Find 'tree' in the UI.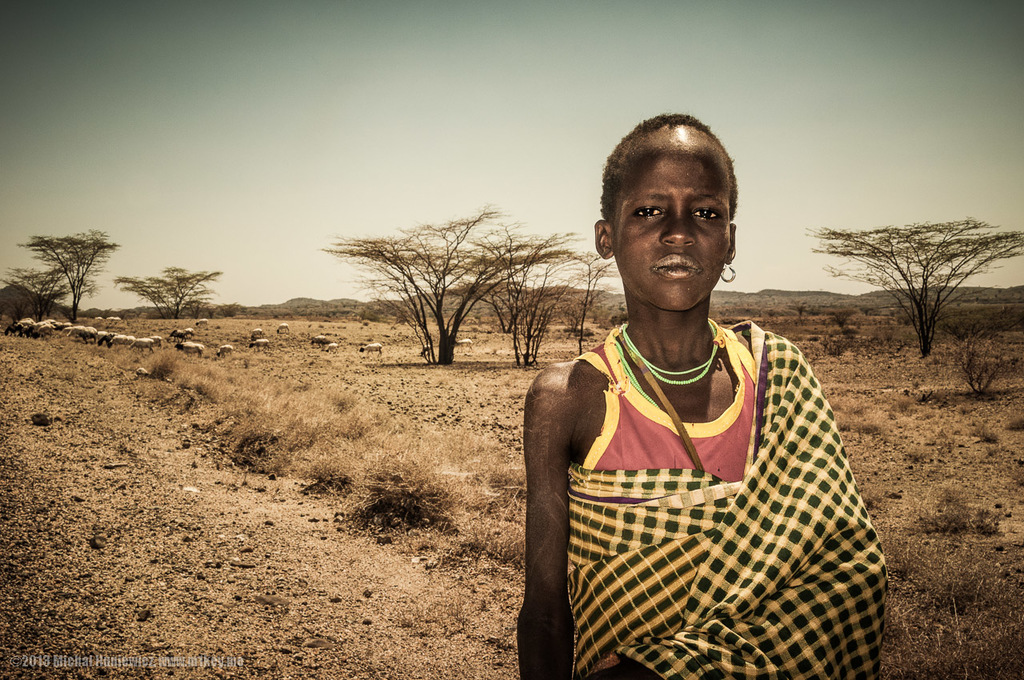
UI element at crop(20, 232, 112, 319).
